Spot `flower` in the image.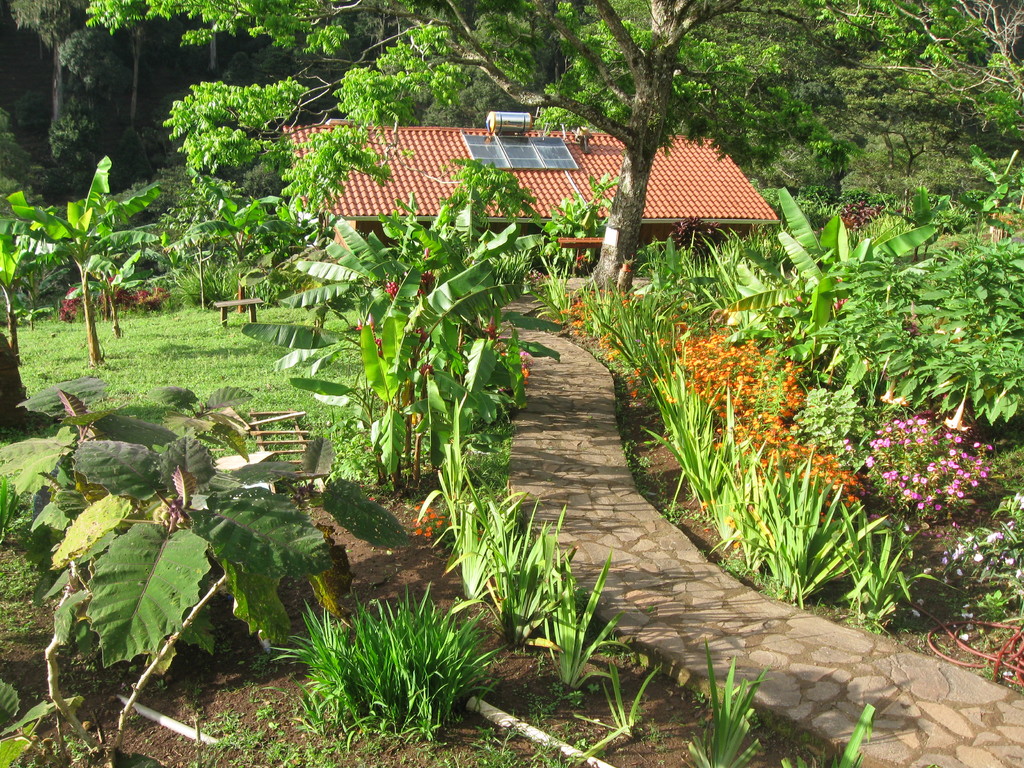
`flower` found at box(836, 275, 844, 284).
